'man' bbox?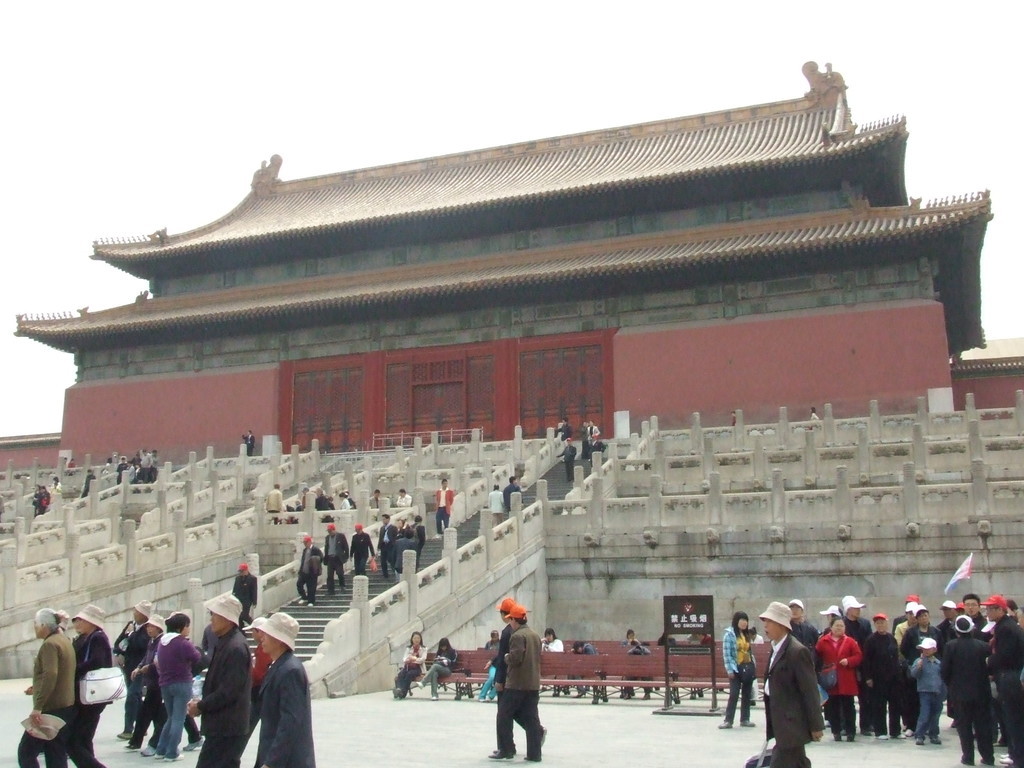
<bbox>265, 482, 288, 523</bbox>
